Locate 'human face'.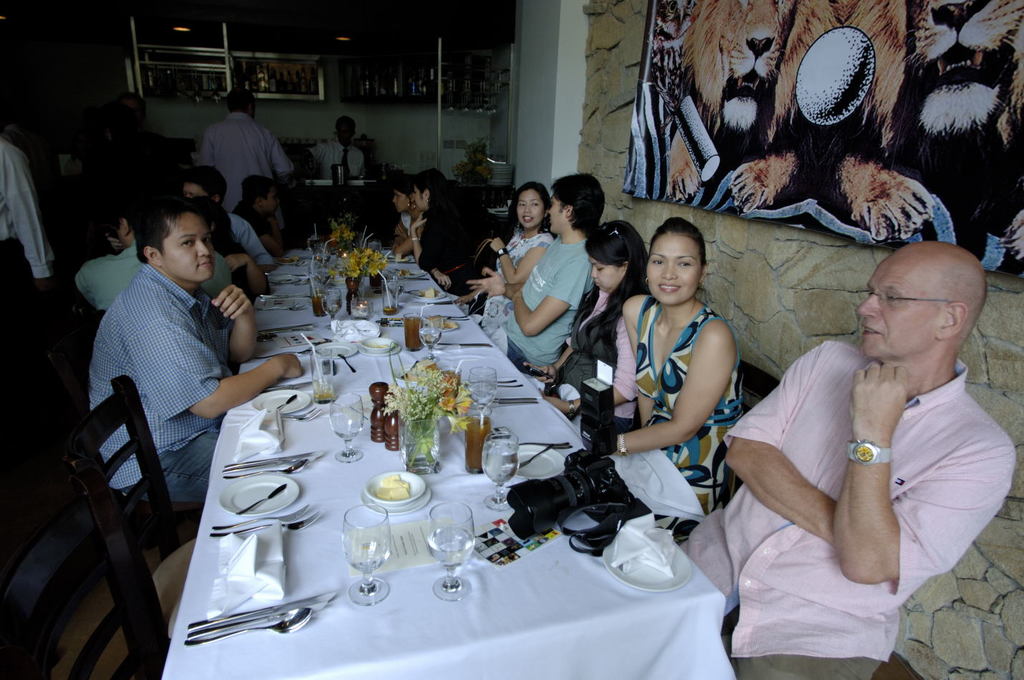
Bounding box: [547, 197, 567, 230].
